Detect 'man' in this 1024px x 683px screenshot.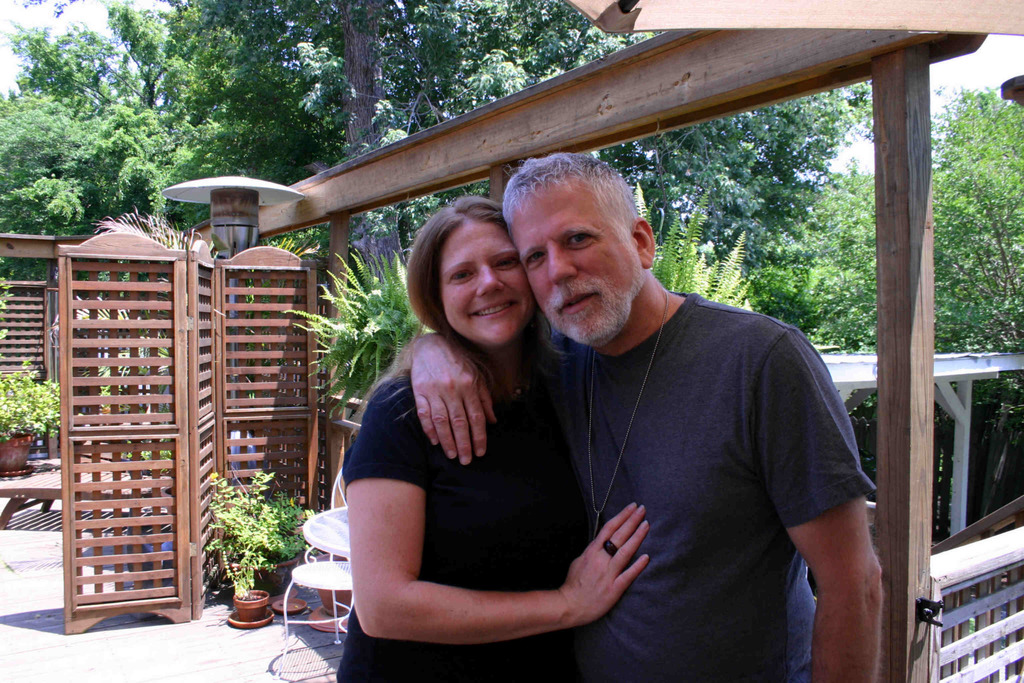
Detection: (x1=497, y1=140, x2=883, y2=675).
